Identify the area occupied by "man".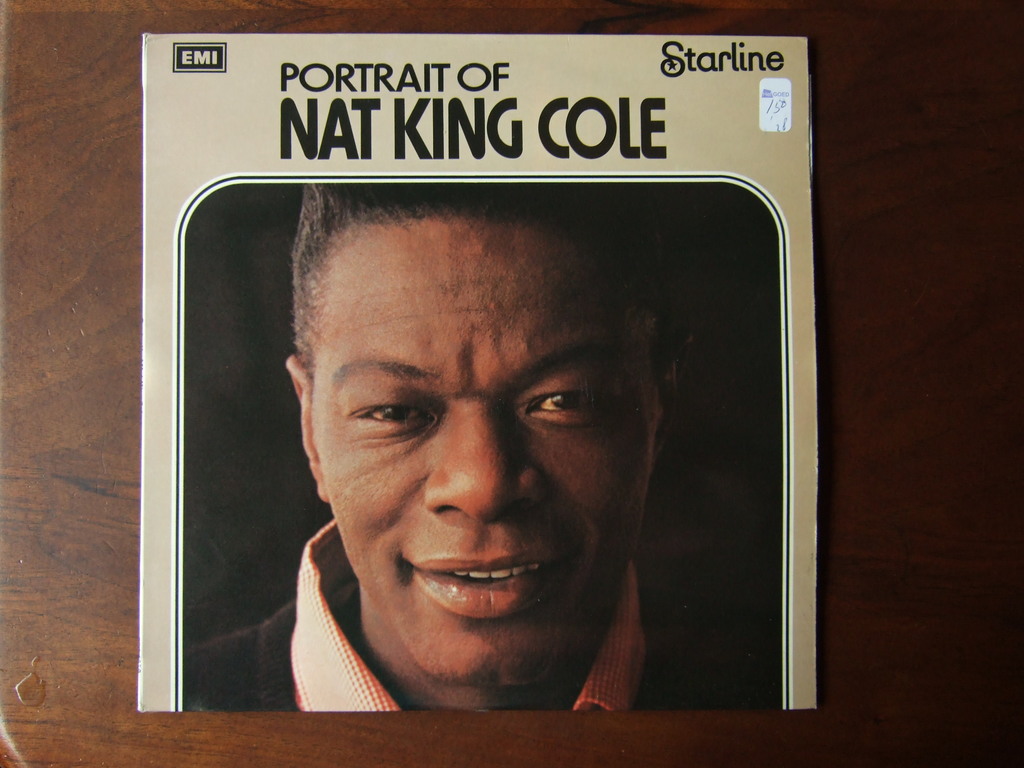
Area: <box>178,186,778,714</box>.
